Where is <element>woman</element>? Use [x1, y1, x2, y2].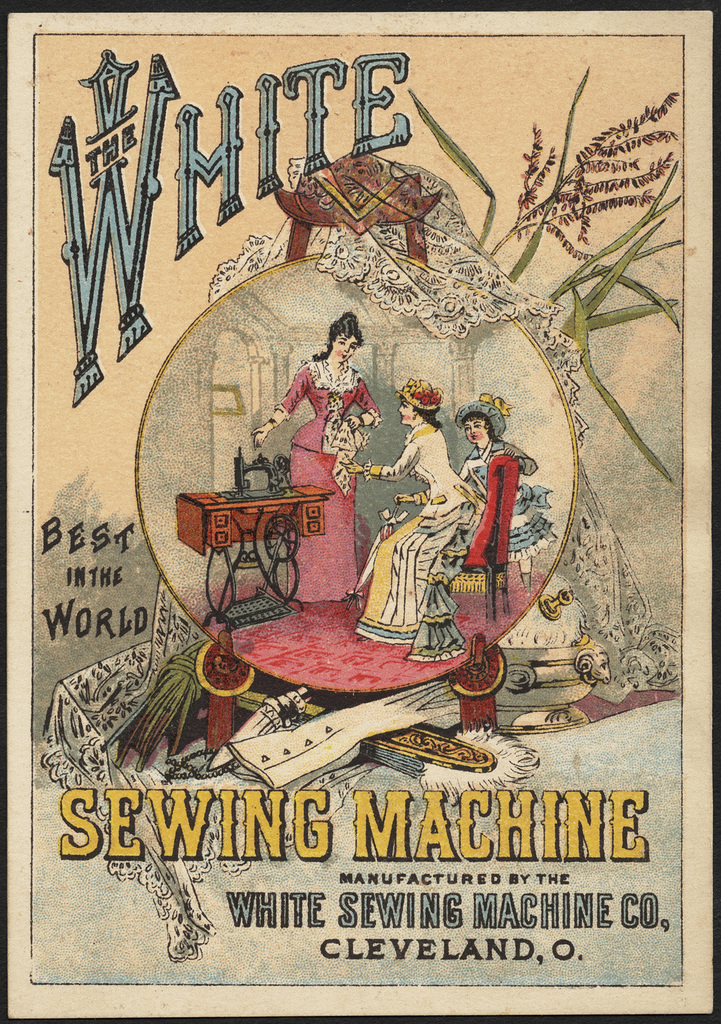
[344, 380, 460, 639].
